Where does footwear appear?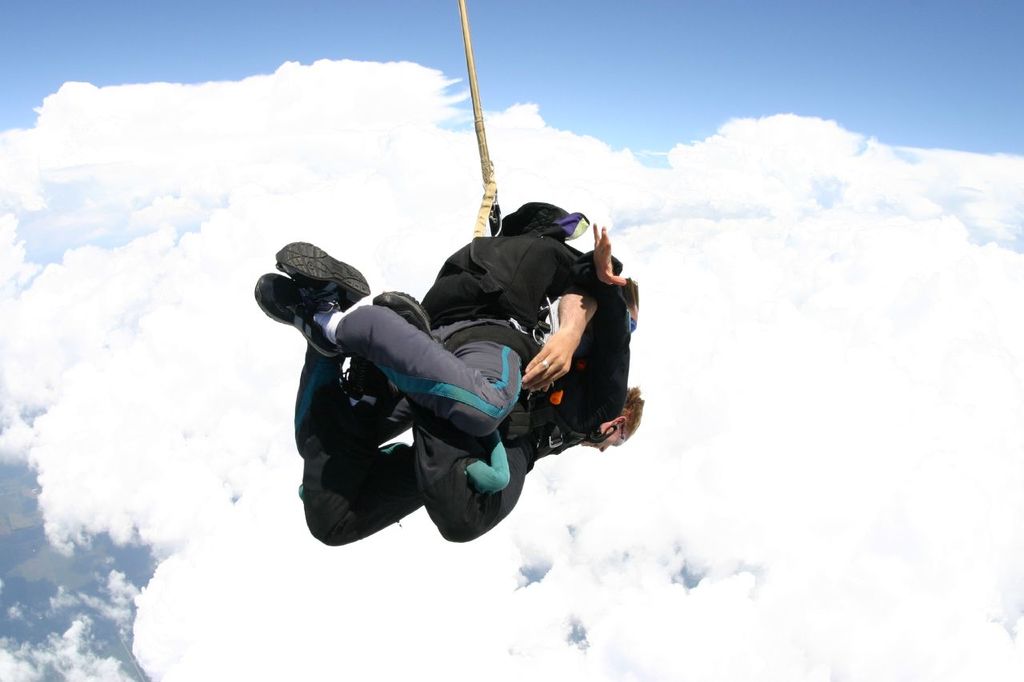
Appears at 277/239/368/313.
